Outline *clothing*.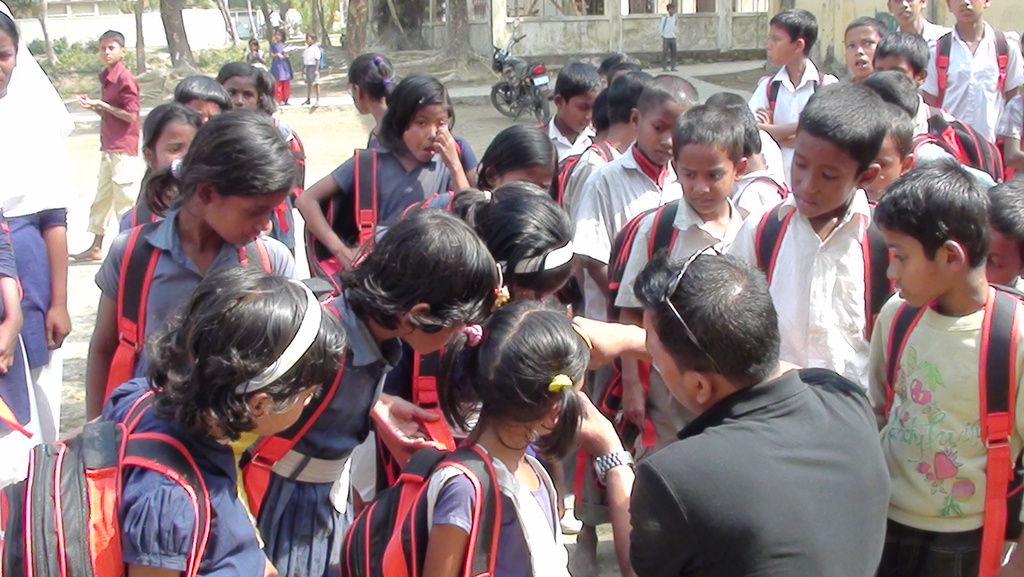
Outline: select_region(758, 131, 785, 188).
